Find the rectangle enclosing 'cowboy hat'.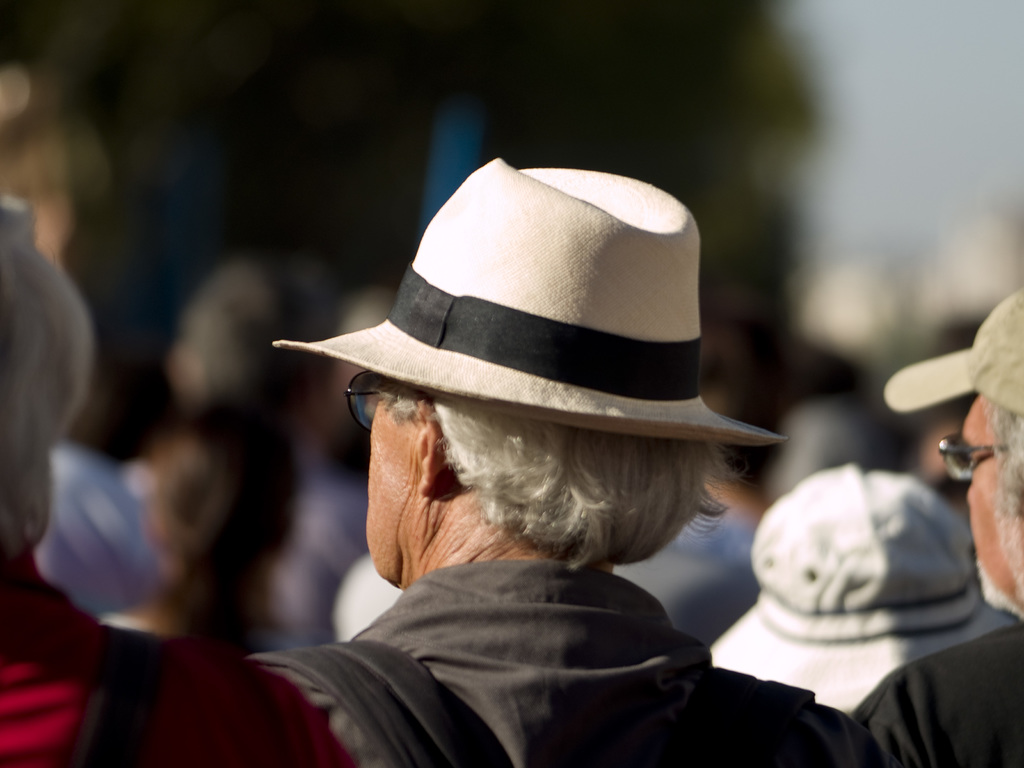
{"left": 359, "top": 162, "right": 765, "bottom": 548}.
